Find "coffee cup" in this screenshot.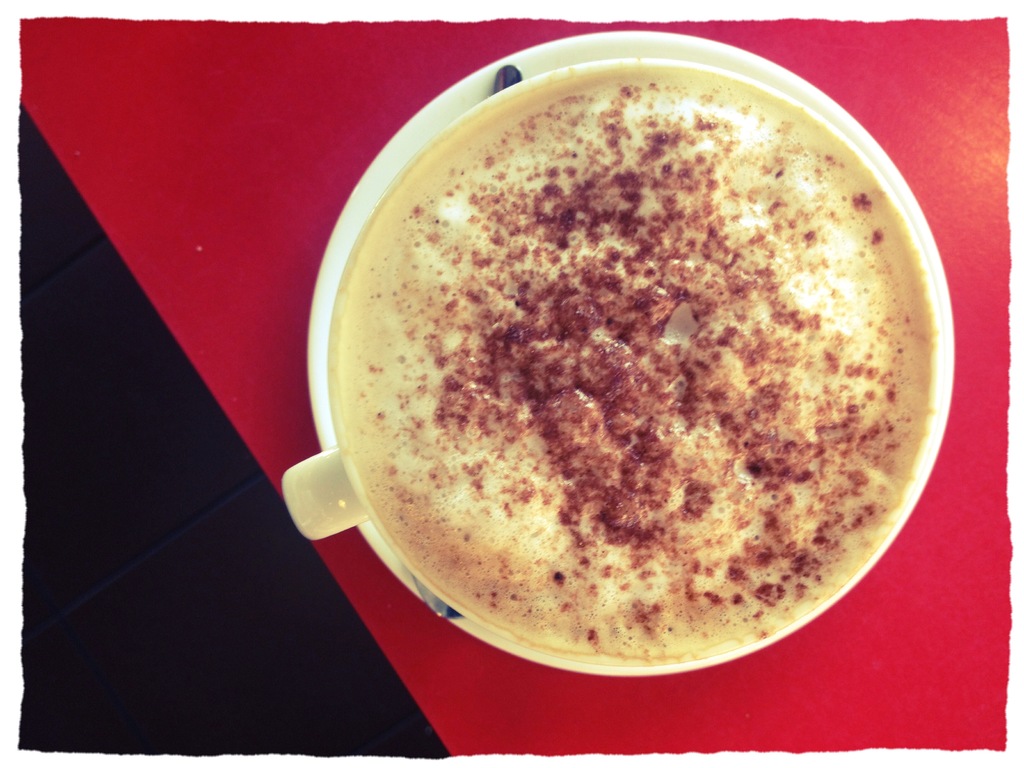
The bounding box for "coffee cup" is detection(280, 53, 959, 678).
